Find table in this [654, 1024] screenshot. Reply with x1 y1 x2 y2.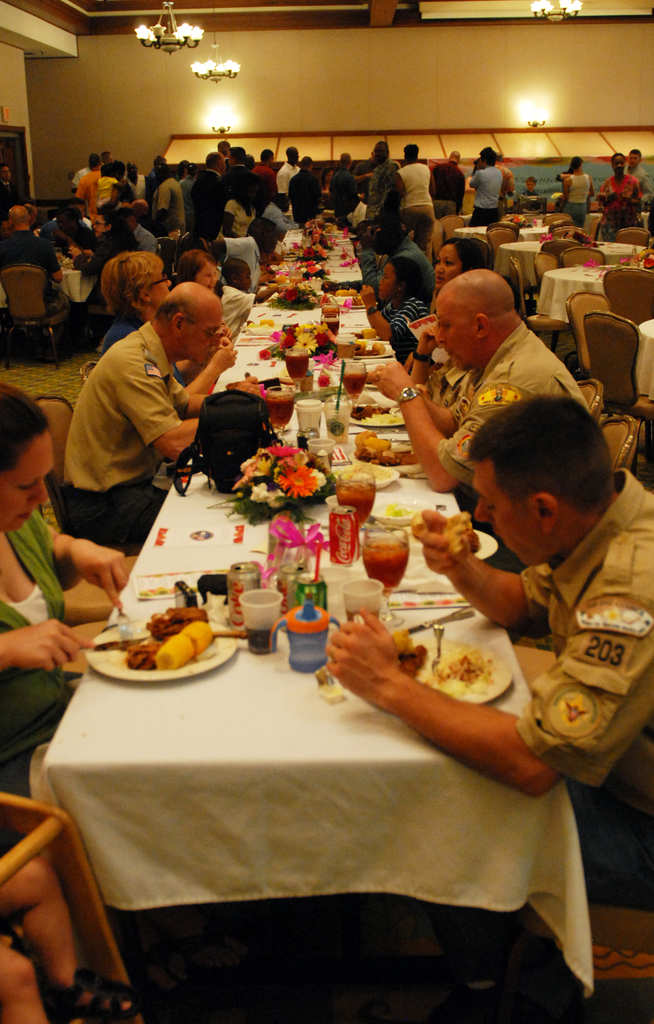
22 223 594 1002.
